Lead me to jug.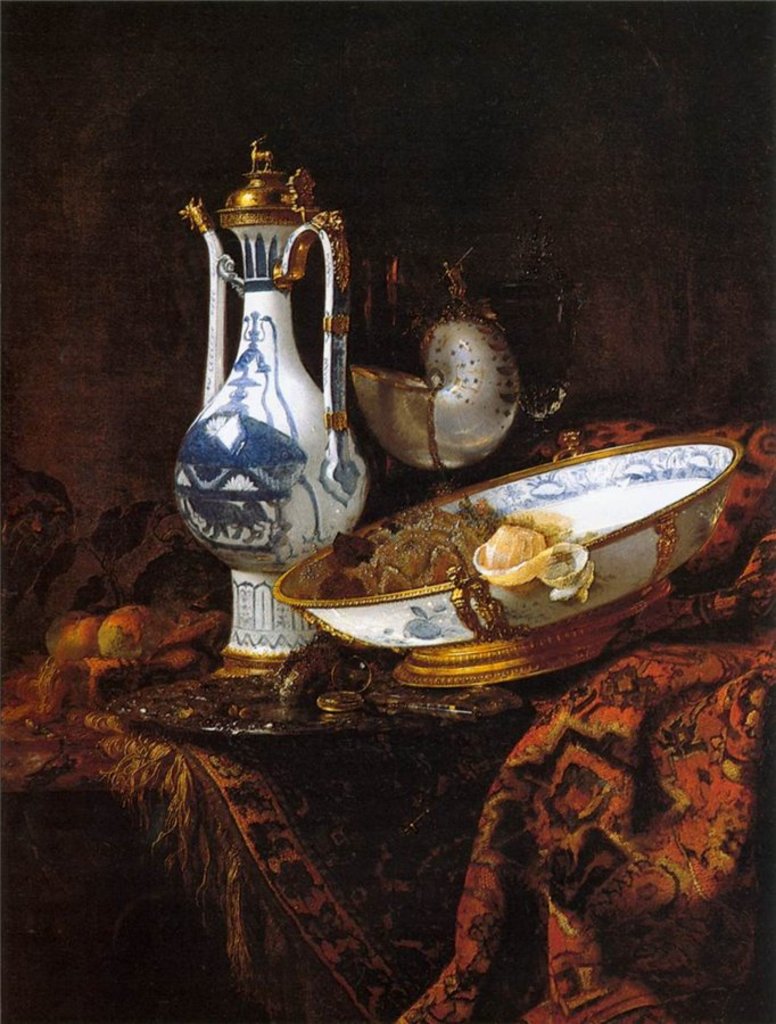
Lead to 164:142:357:662.
